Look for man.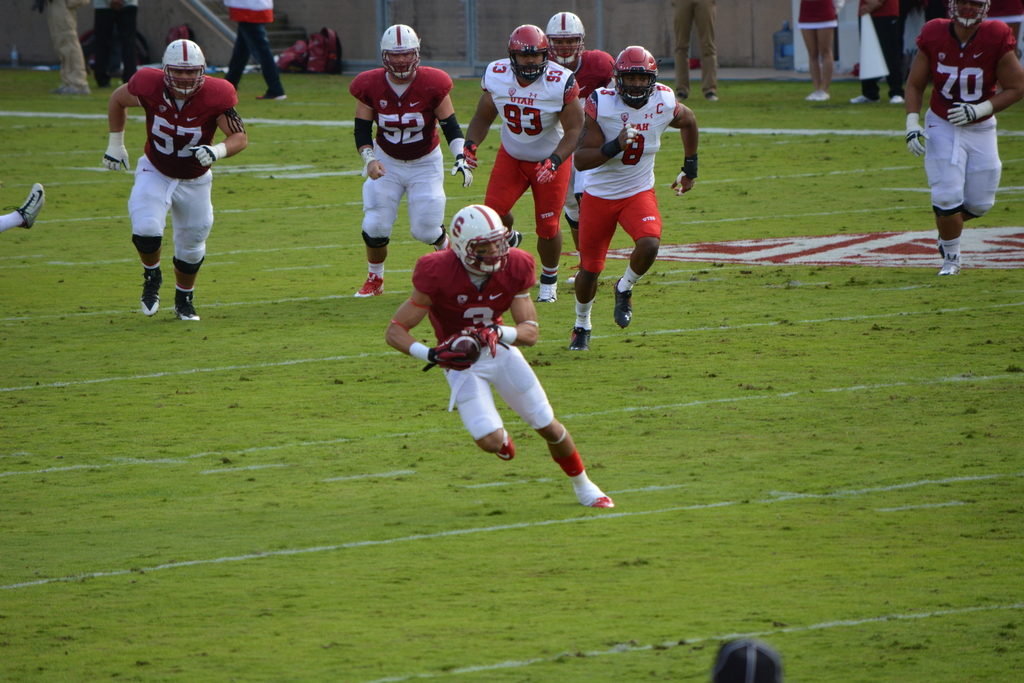
Found: BBox(850, 0, 901, 104).
